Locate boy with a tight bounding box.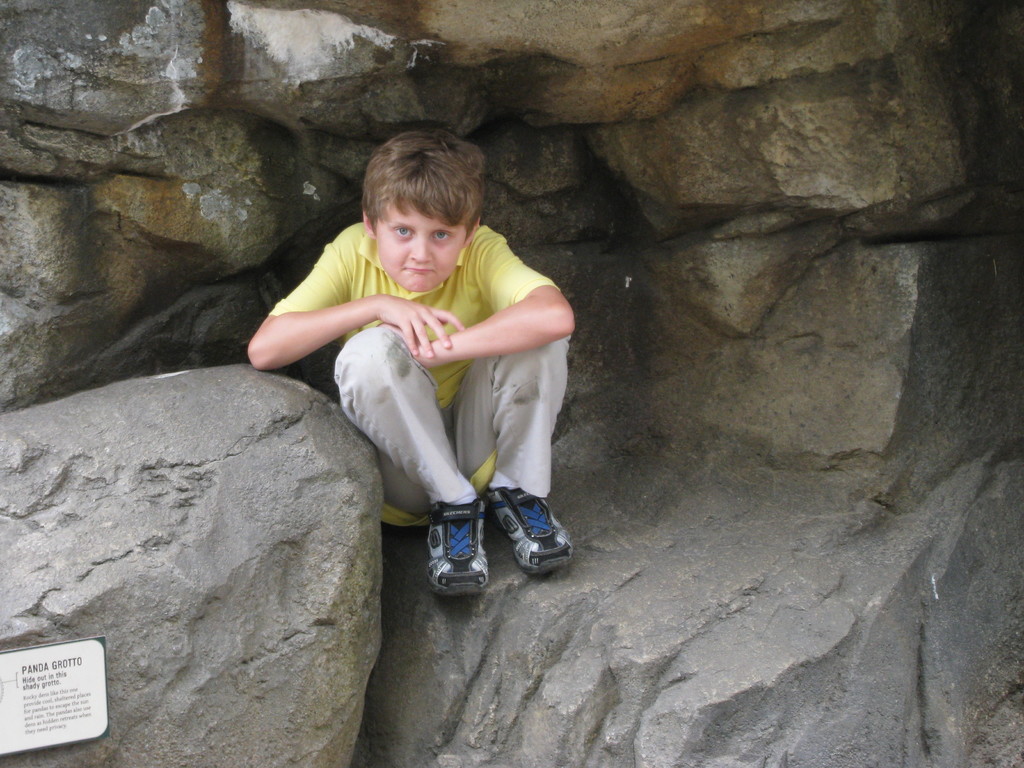
(232, 124, 594, 604).
